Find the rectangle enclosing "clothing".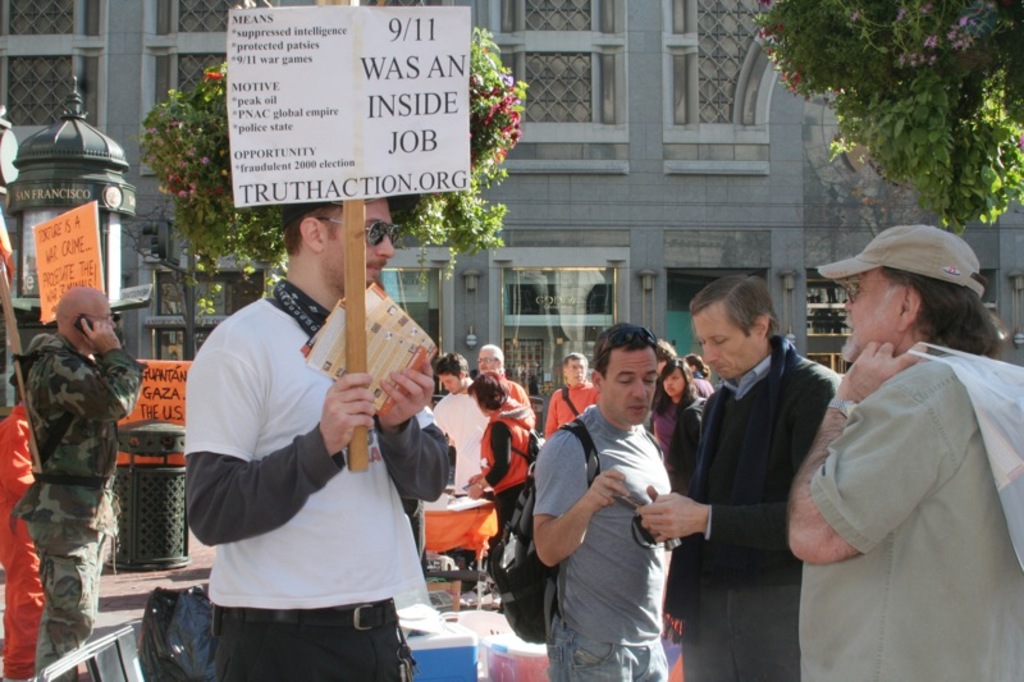
[673, 339, 845, 681].
